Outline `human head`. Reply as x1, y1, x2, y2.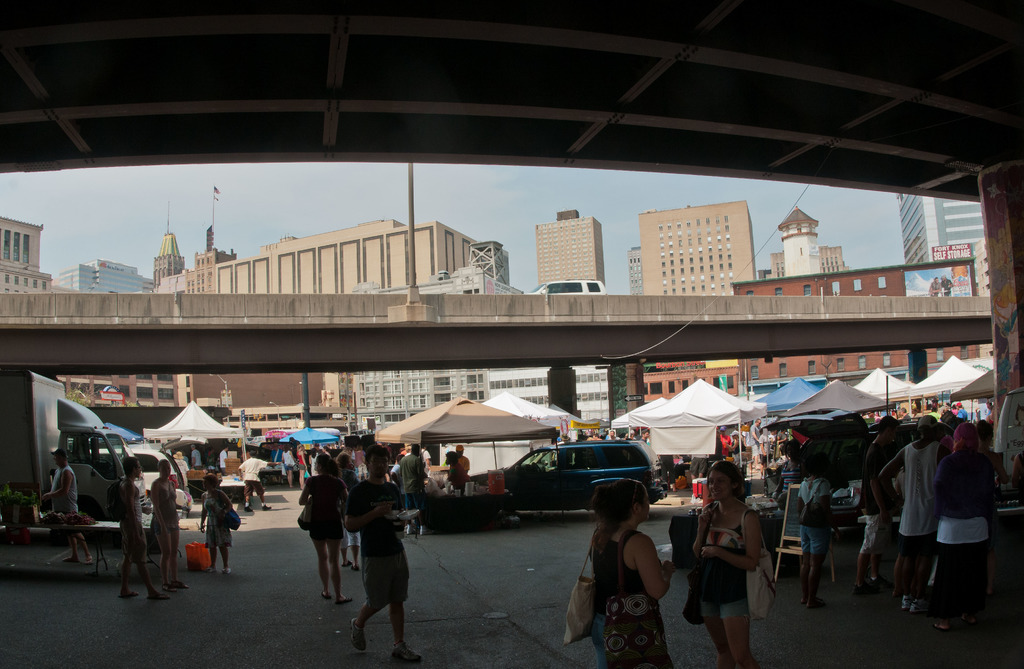
154, 458, 171, 480.
